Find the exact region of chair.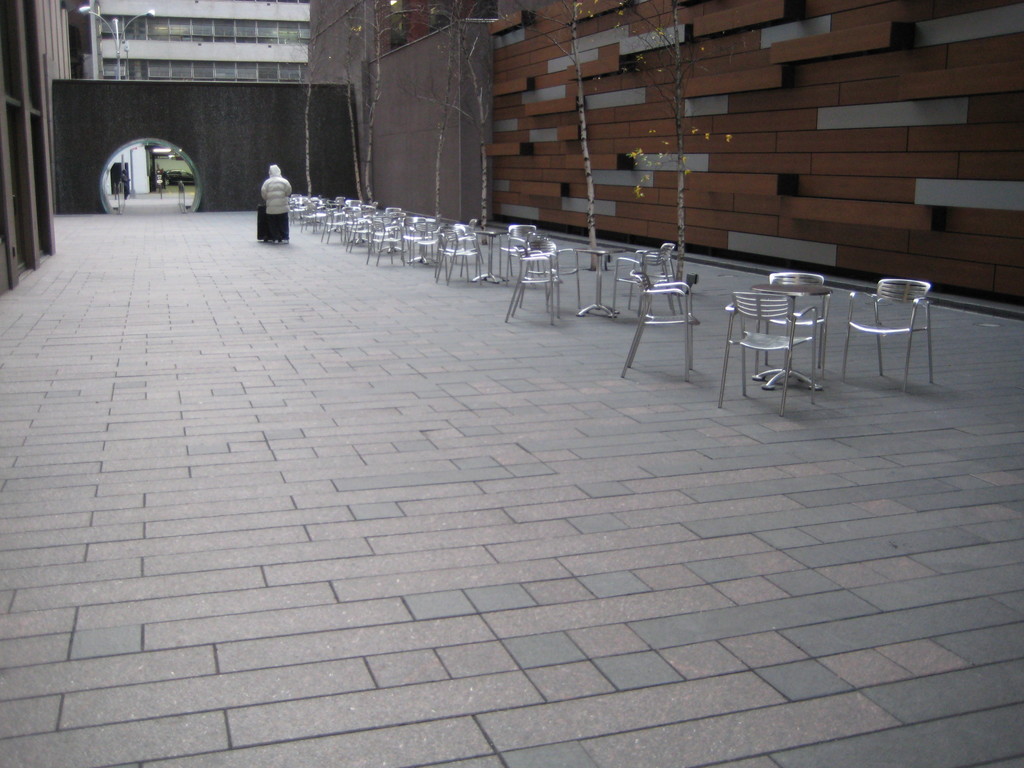
Exact region: [left=506, top=246, right=568, bottom=331].
